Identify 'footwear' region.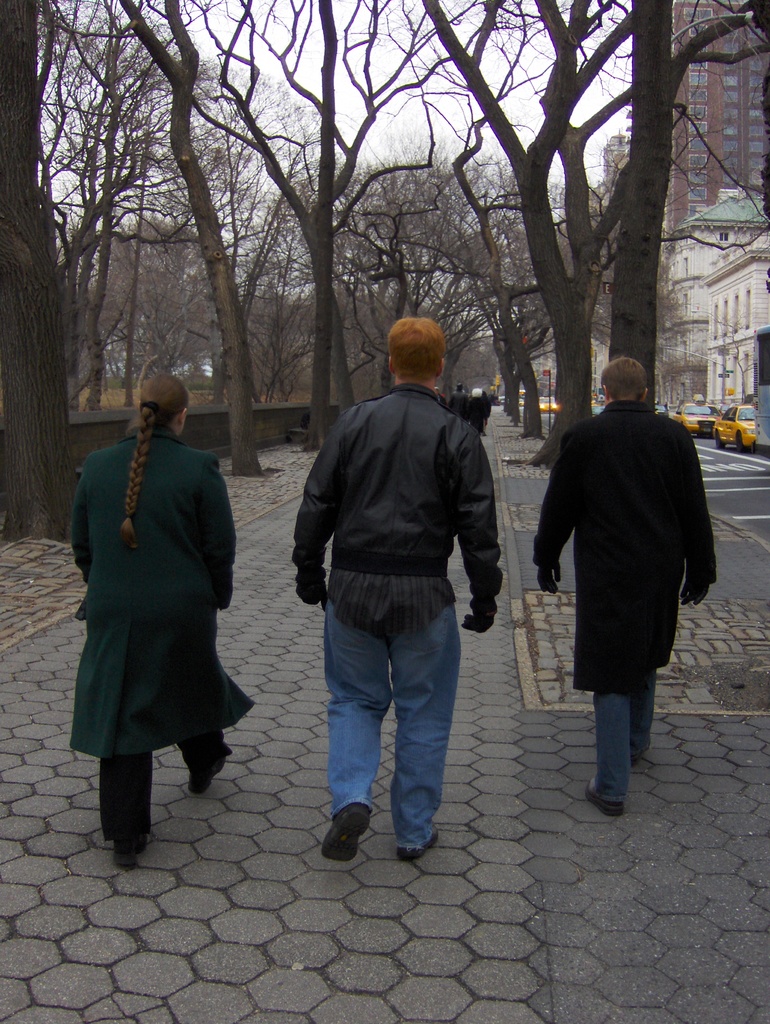
Region: locate(397, 822, 444, 867).
